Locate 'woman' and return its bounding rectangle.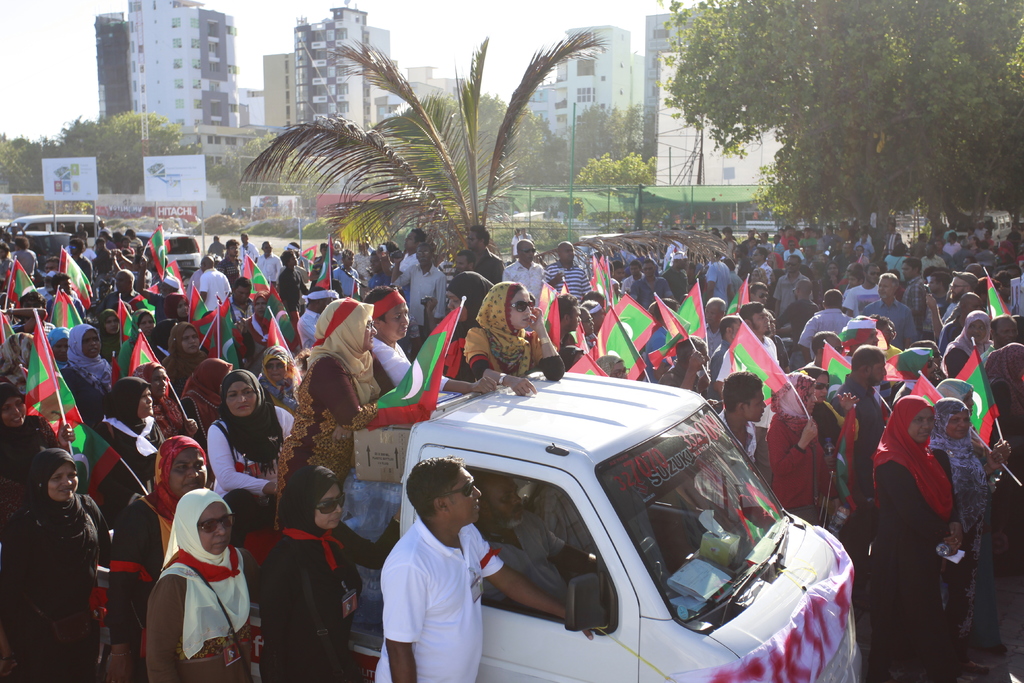
bbox(0, 448, 120, 682).
